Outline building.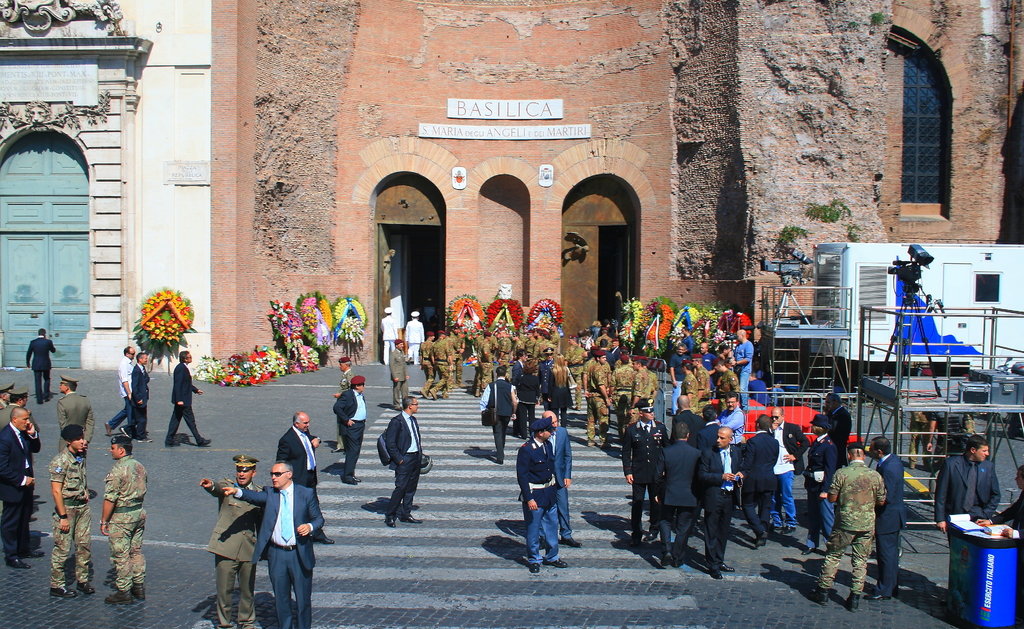
Outline: [211, 0, 1023, 376].
